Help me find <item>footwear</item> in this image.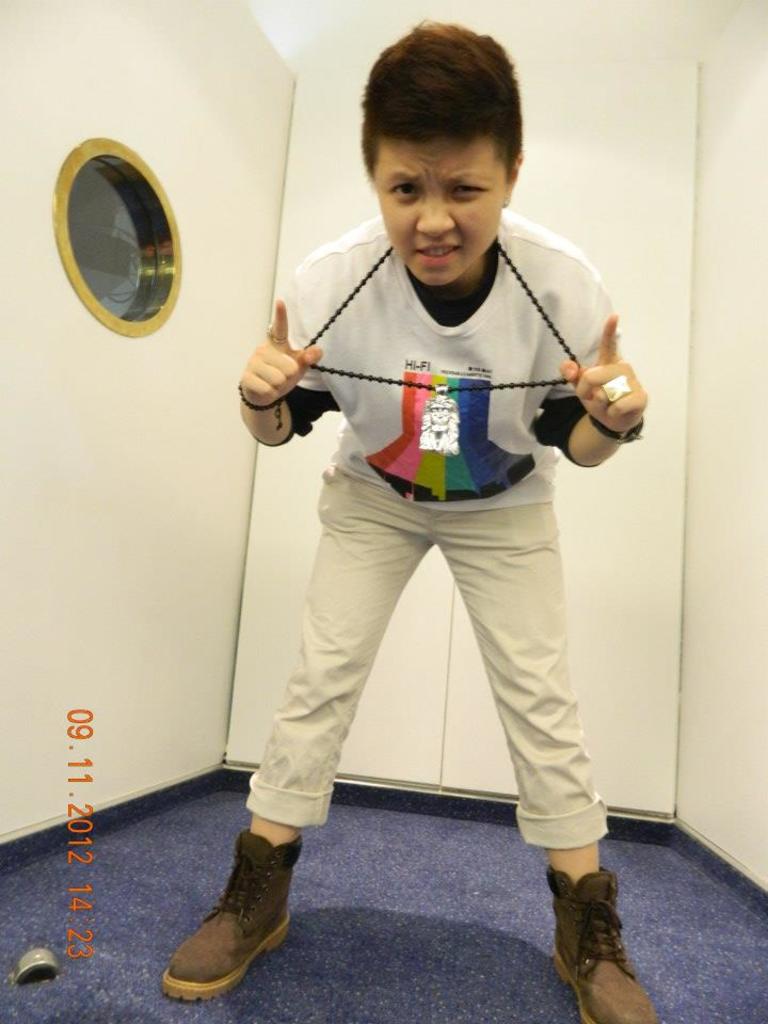
Found it: BBox(156, 819, 298, 1001).
